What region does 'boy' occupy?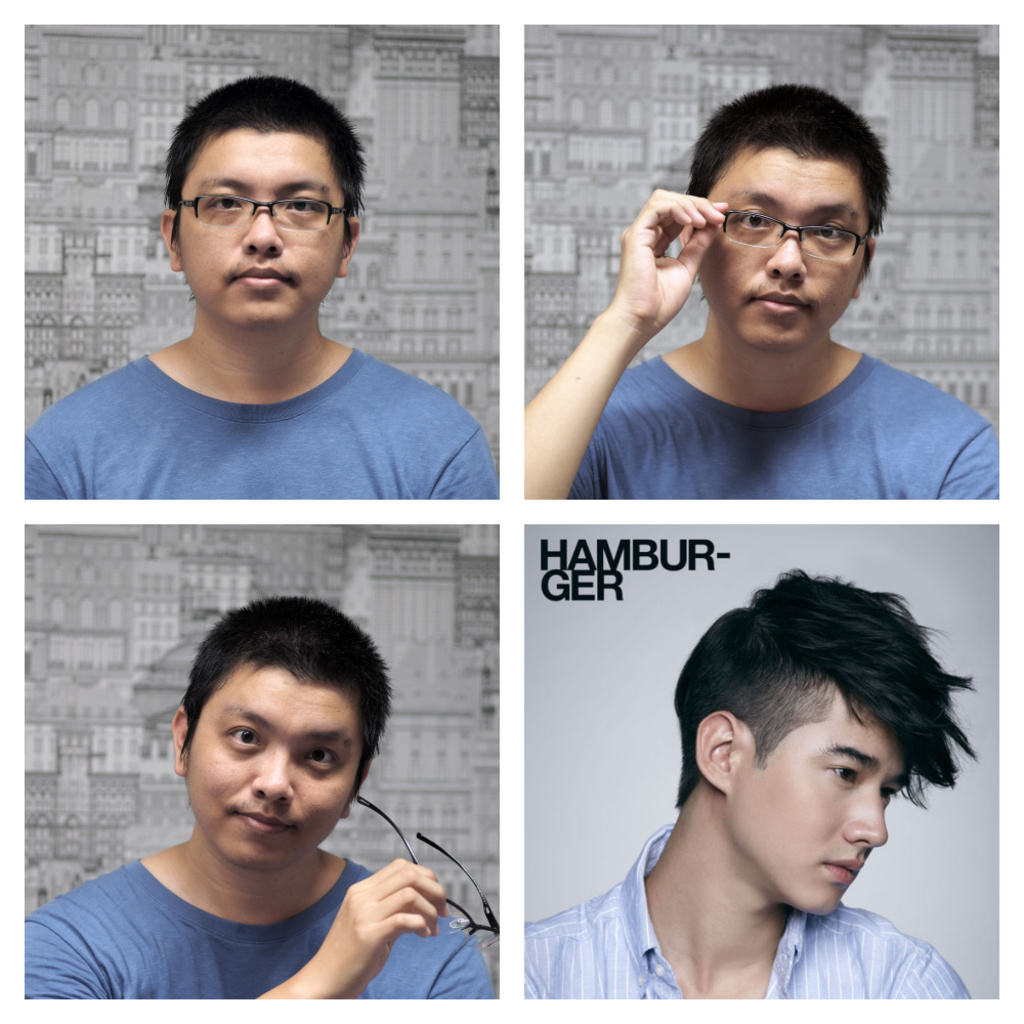
box(26, 595, 493, 1016).
